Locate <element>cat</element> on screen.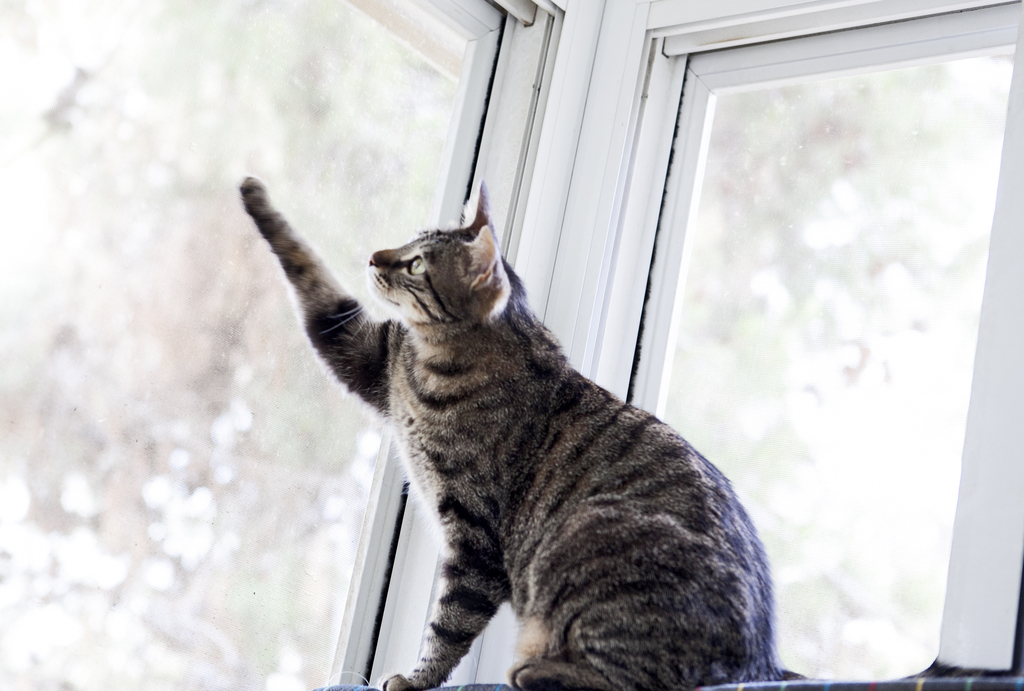
On screen at {"left": 241, "top": 167, "right": 786, "bottom": 690}.
